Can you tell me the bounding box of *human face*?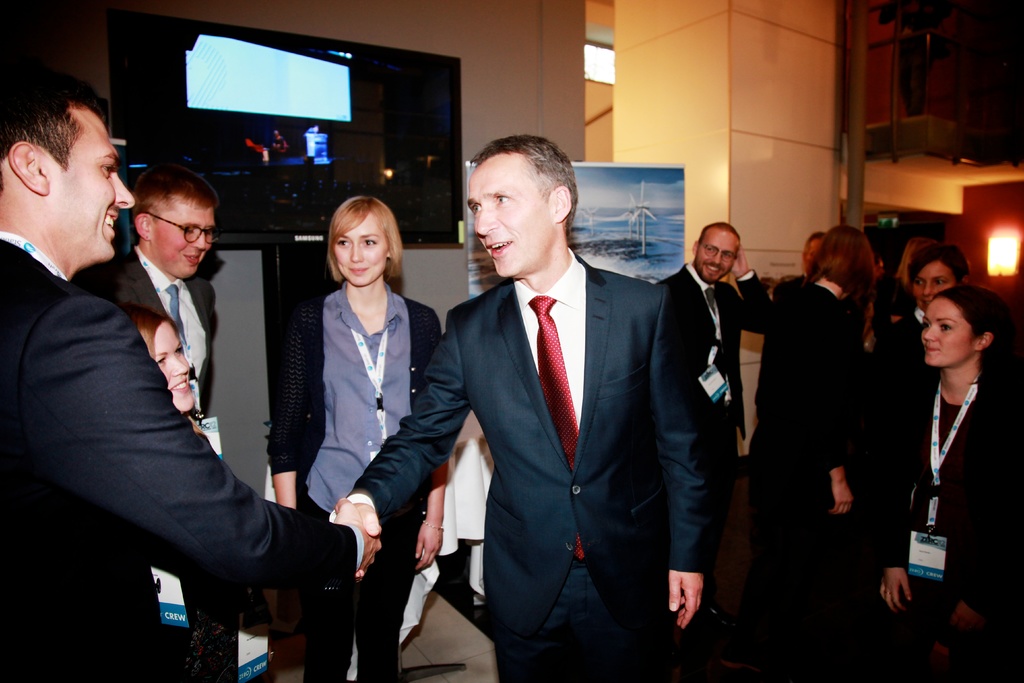
locate(150, 199, 216, 278).
